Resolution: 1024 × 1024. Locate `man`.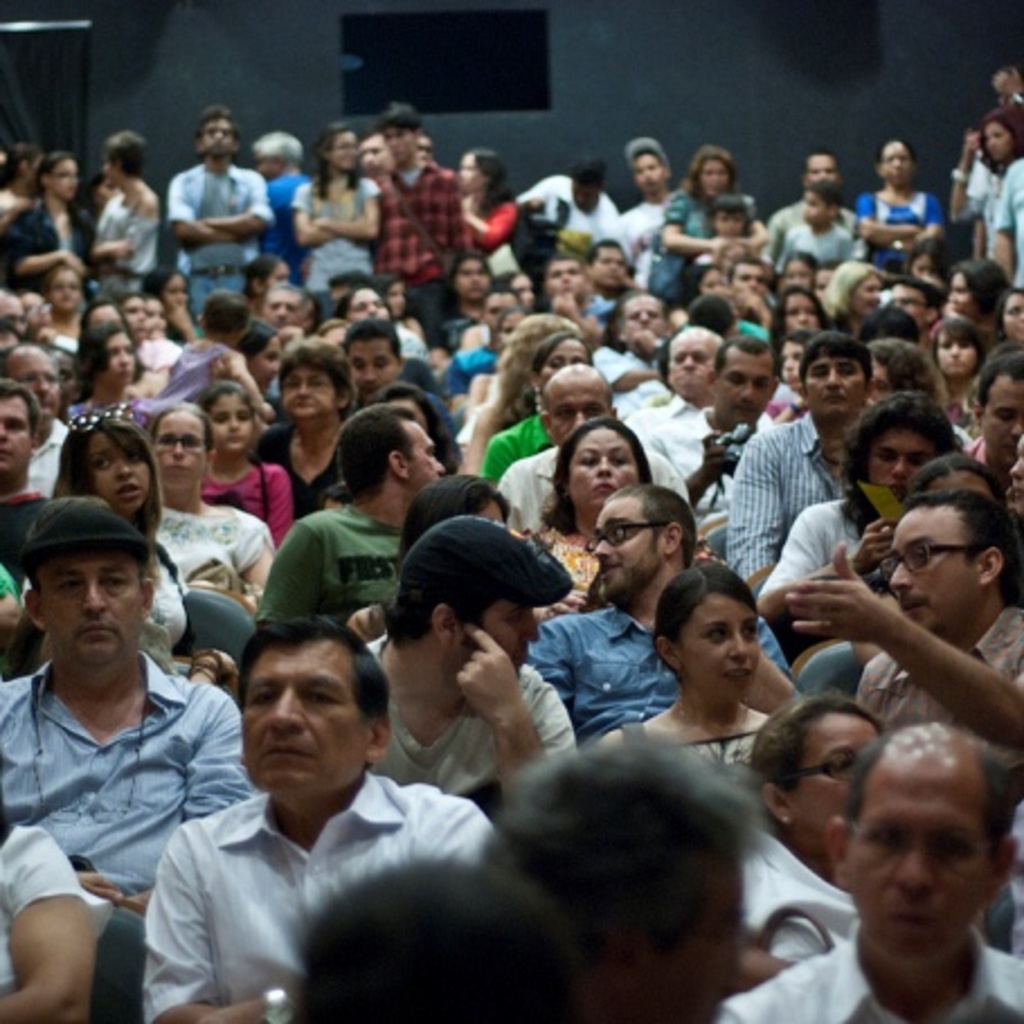
left=119, top=603, right=565, bottom=1010.
